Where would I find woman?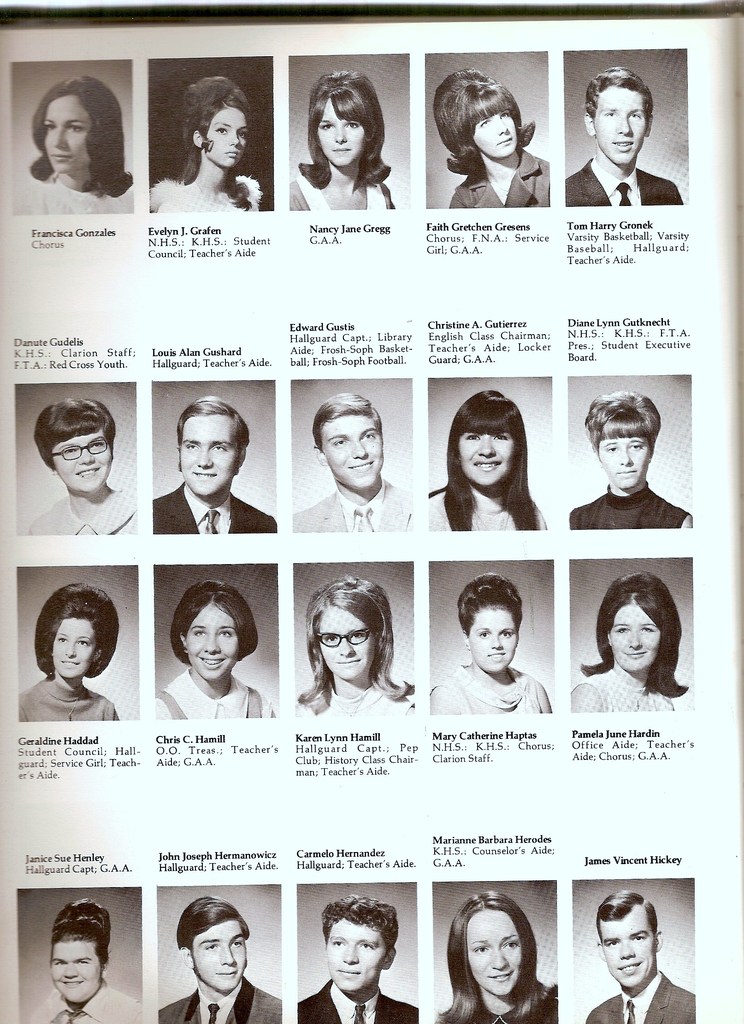
At (x1=275, y1=70, x2=413, y2=217).
